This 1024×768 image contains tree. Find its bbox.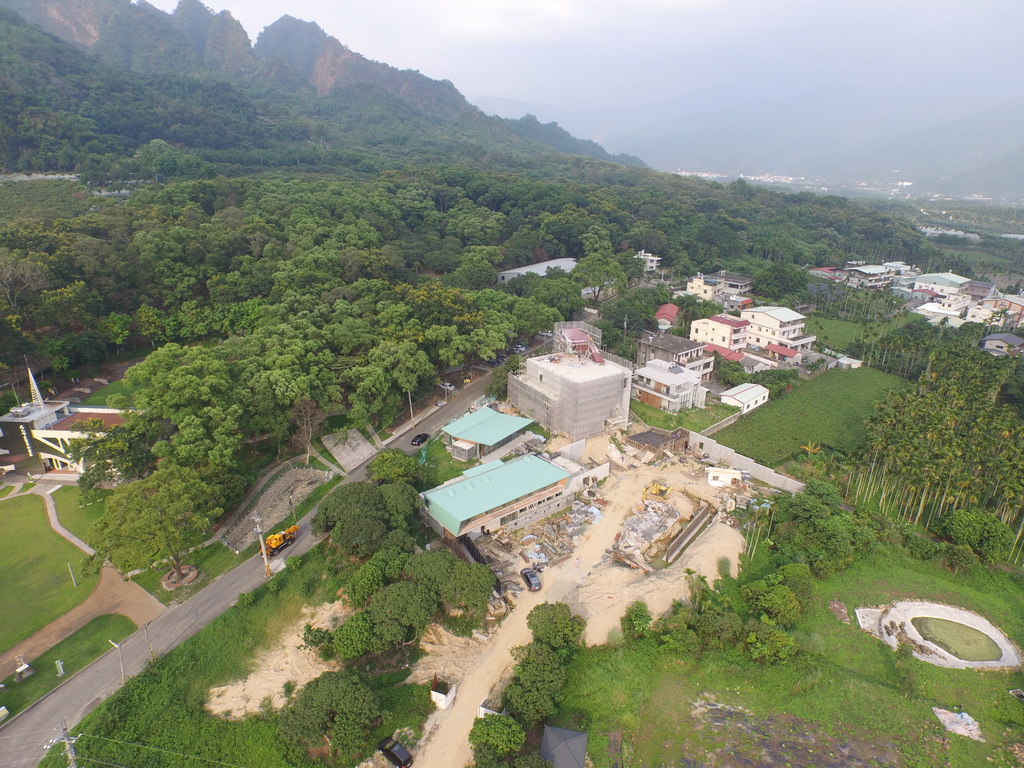
279/669/384/767.
